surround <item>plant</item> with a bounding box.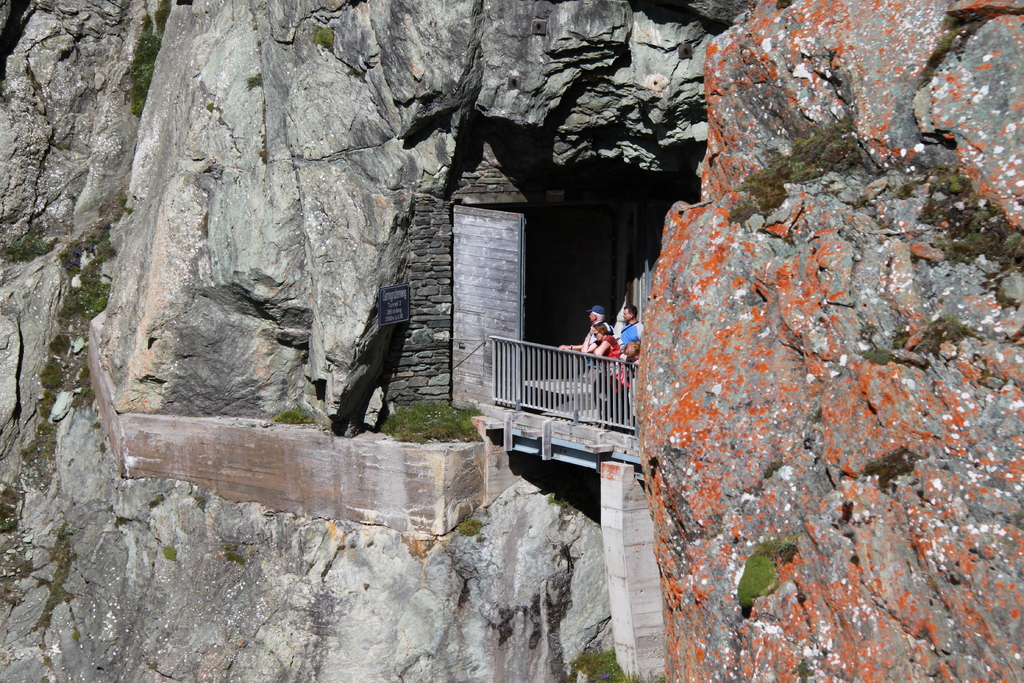
{"x1": 36, "y1": 391, "x2": 54, "y2": 416}.
